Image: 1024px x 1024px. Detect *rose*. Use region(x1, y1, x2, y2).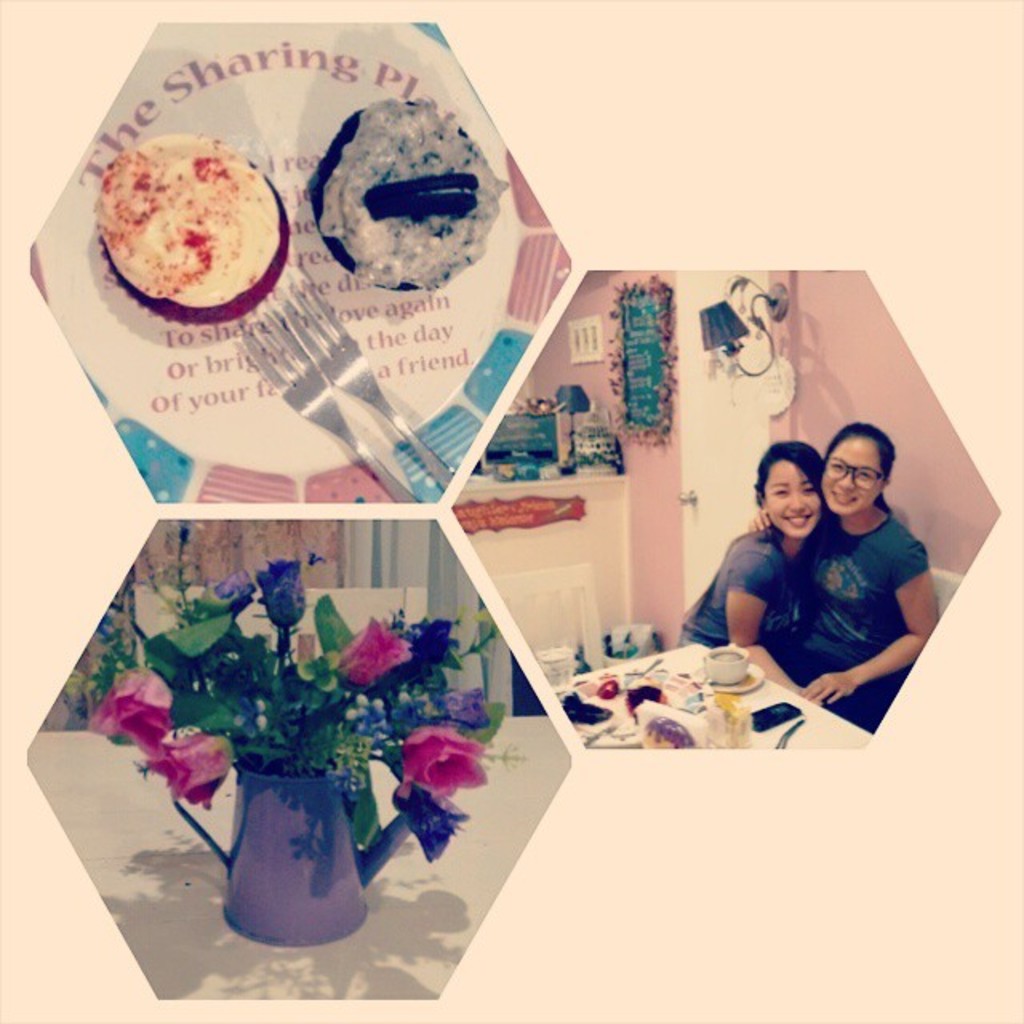
region(338, 613, 414, 690).
